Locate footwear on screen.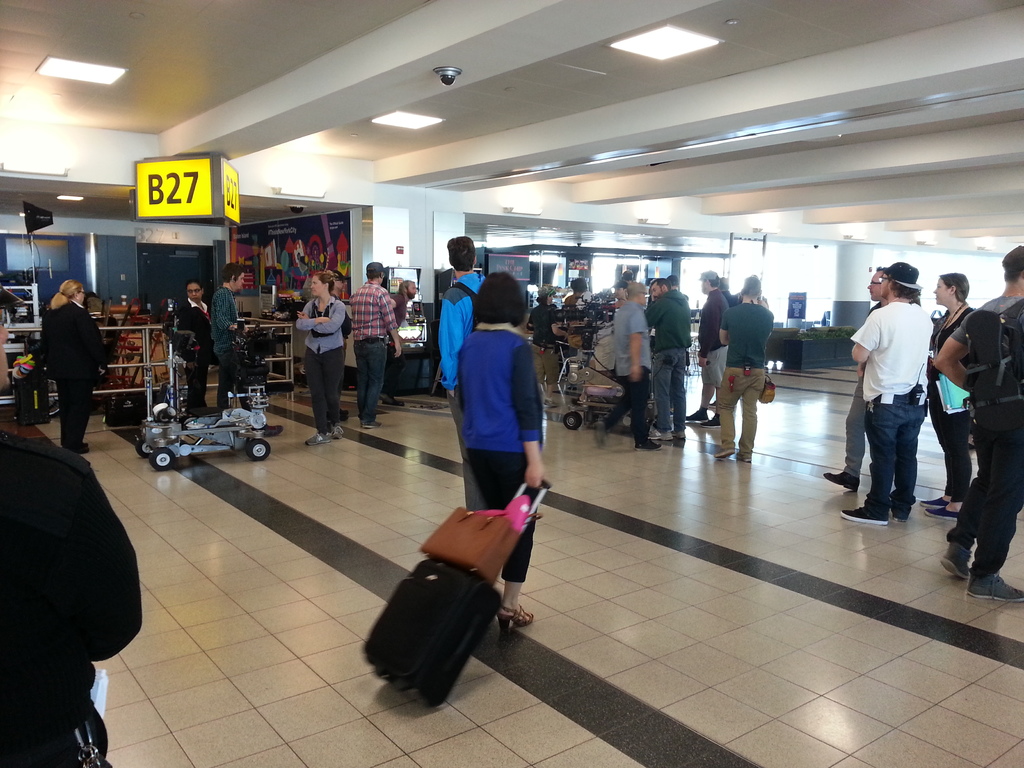
On screen at l=735, t=451, r=752, b=463.
